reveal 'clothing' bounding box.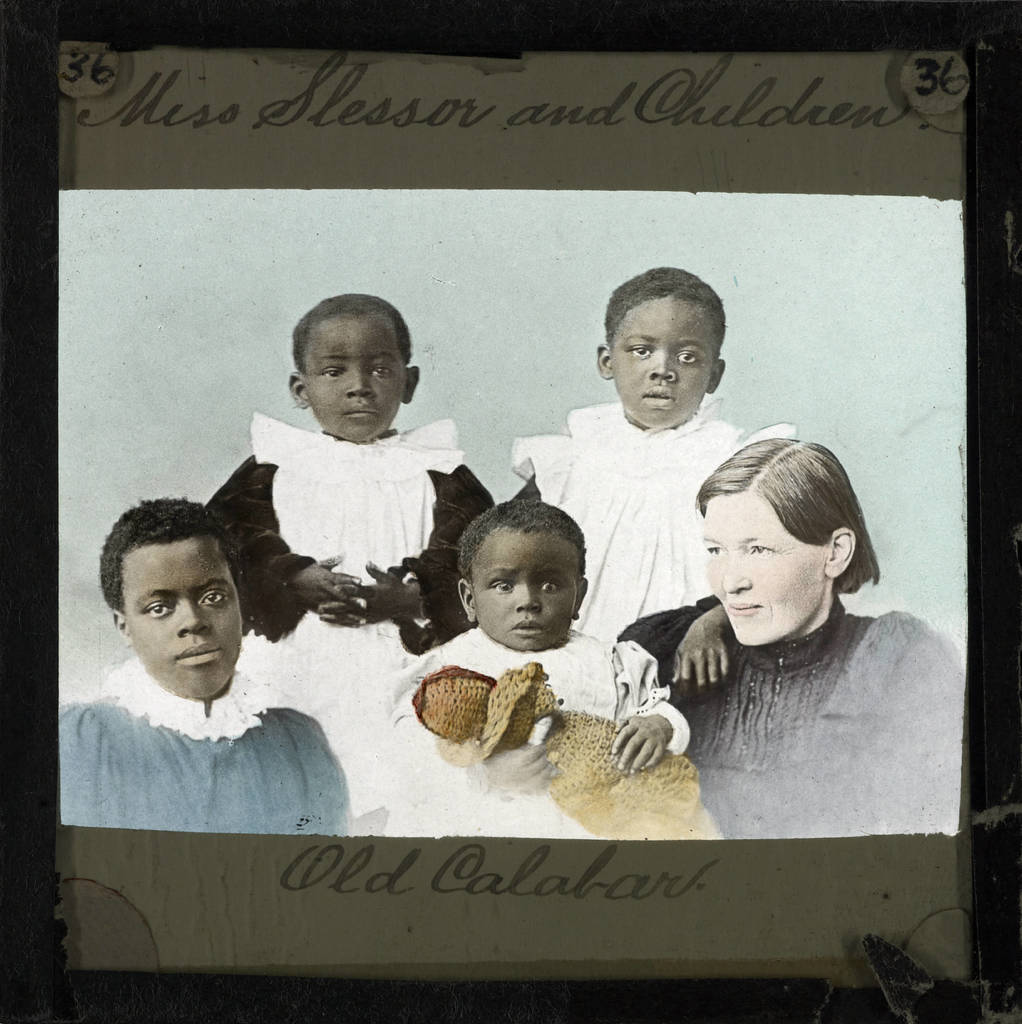
Revealed: 366, 627, 690, 835.
